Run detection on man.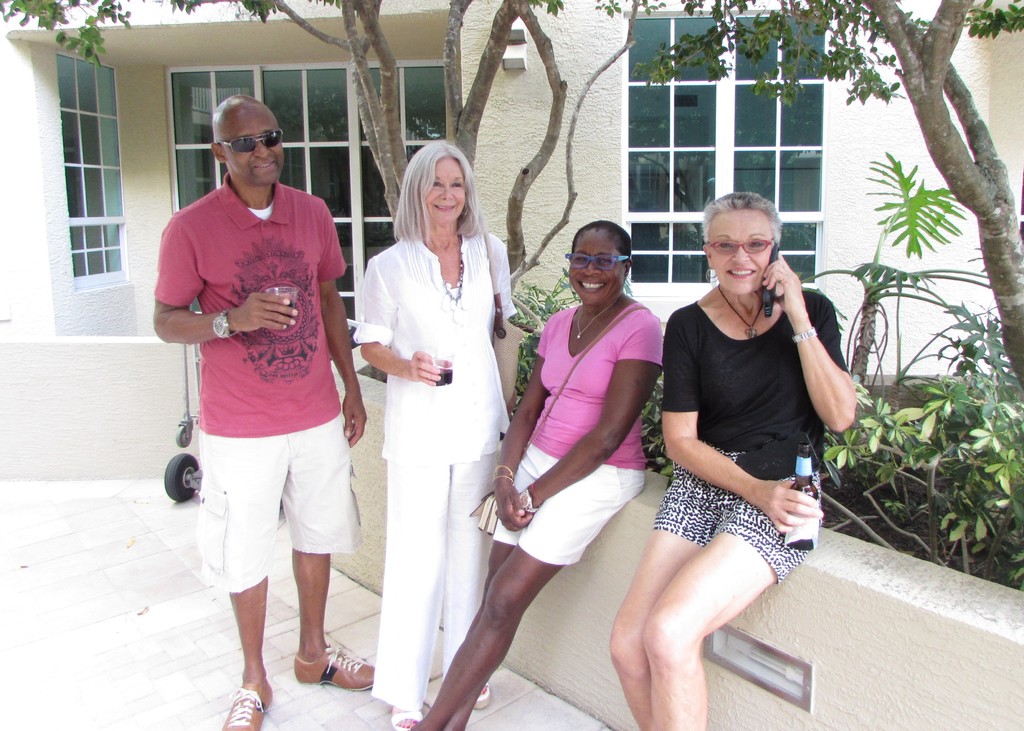
Result: {"x1": 161, "y1": 90, "x2": 371, "y2": 693}.
